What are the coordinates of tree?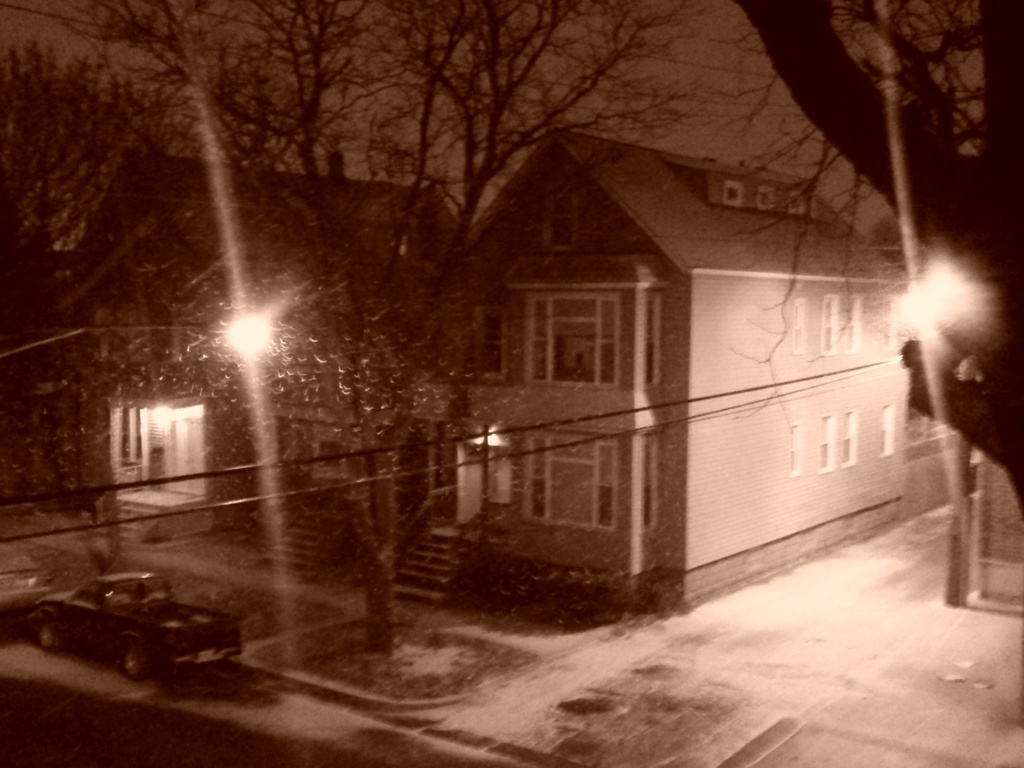
left=0, top=38, right=221, bottom=511.
